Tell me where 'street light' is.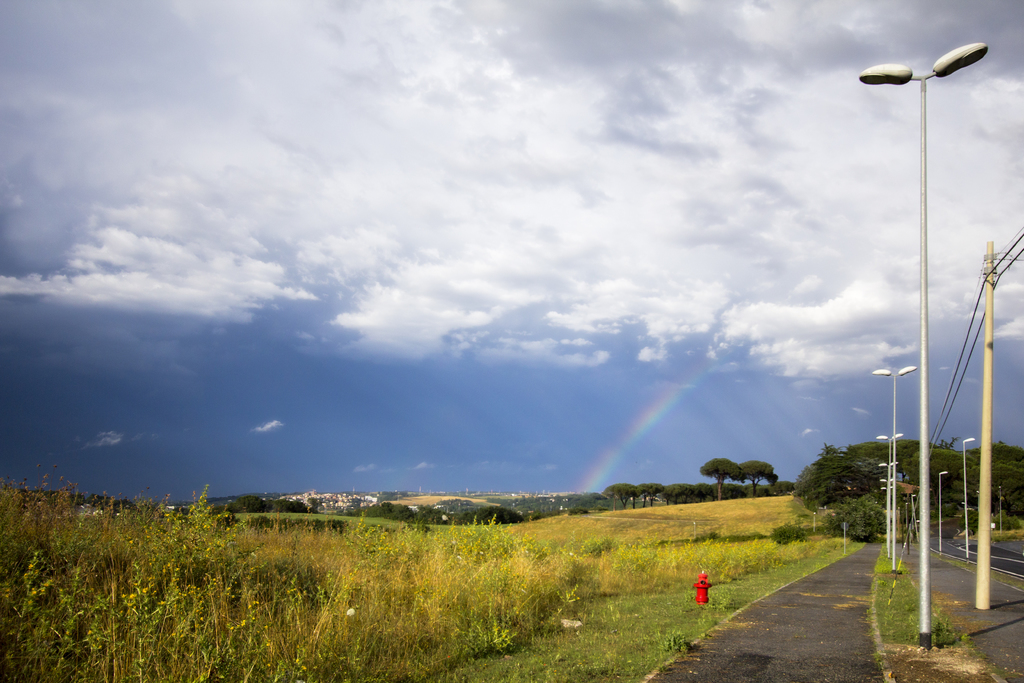
'street light' is at pyautogui.locateOnScreen(911, 490, 920, 541).
